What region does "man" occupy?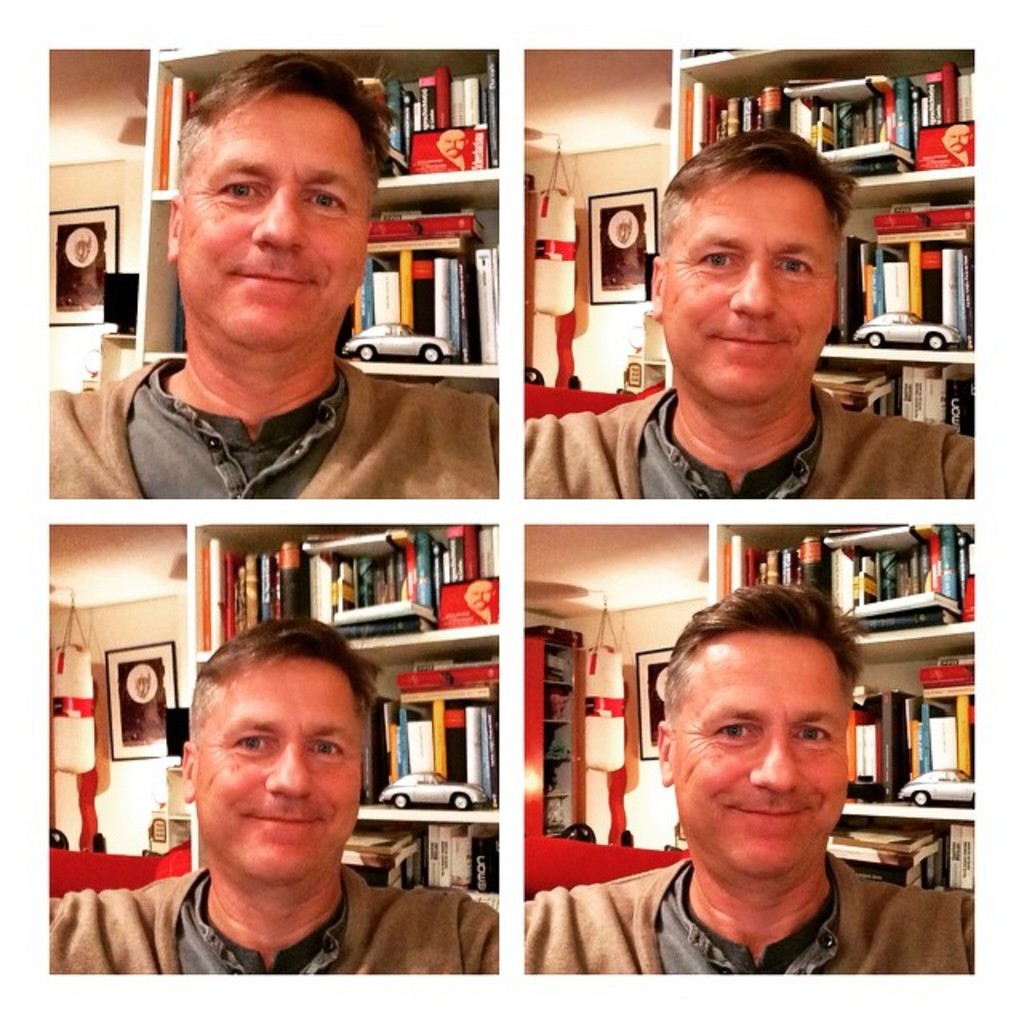
464, 578, 496, 626.
